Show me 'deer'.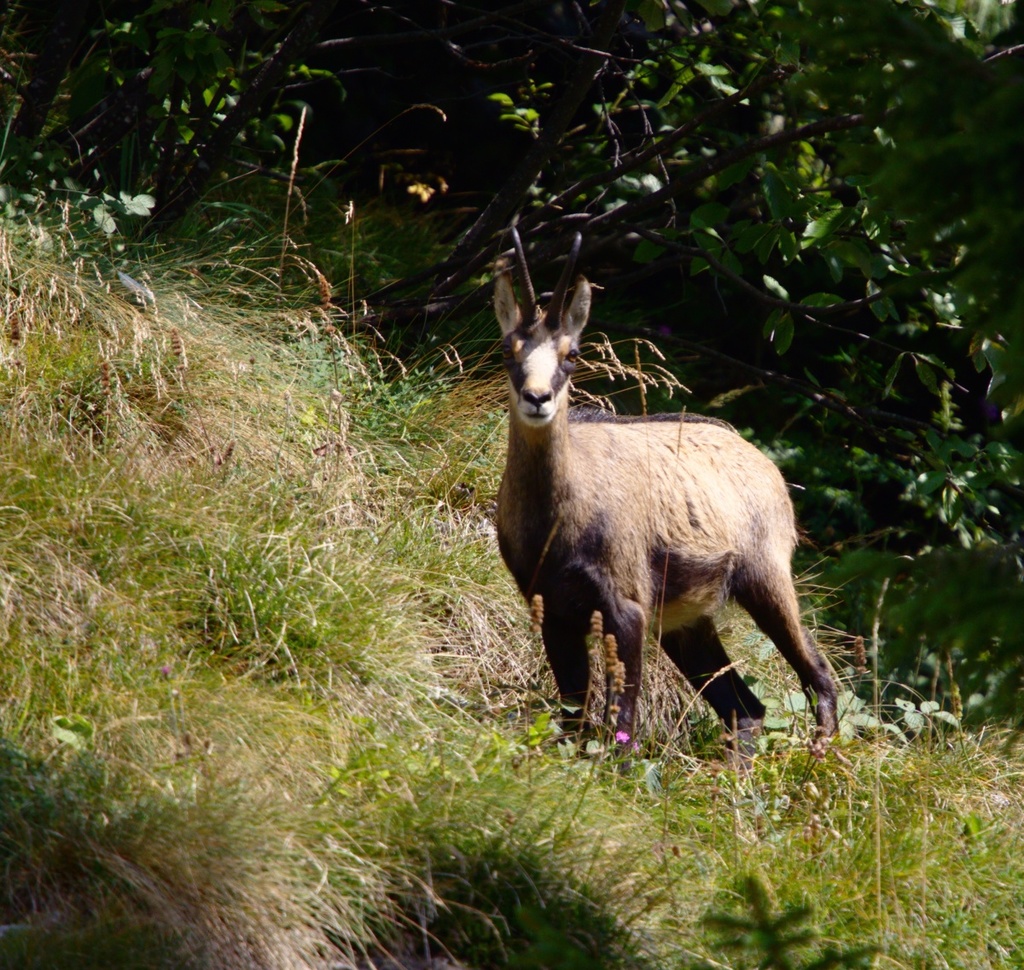
'deer' is here: [496,276,842,770].
